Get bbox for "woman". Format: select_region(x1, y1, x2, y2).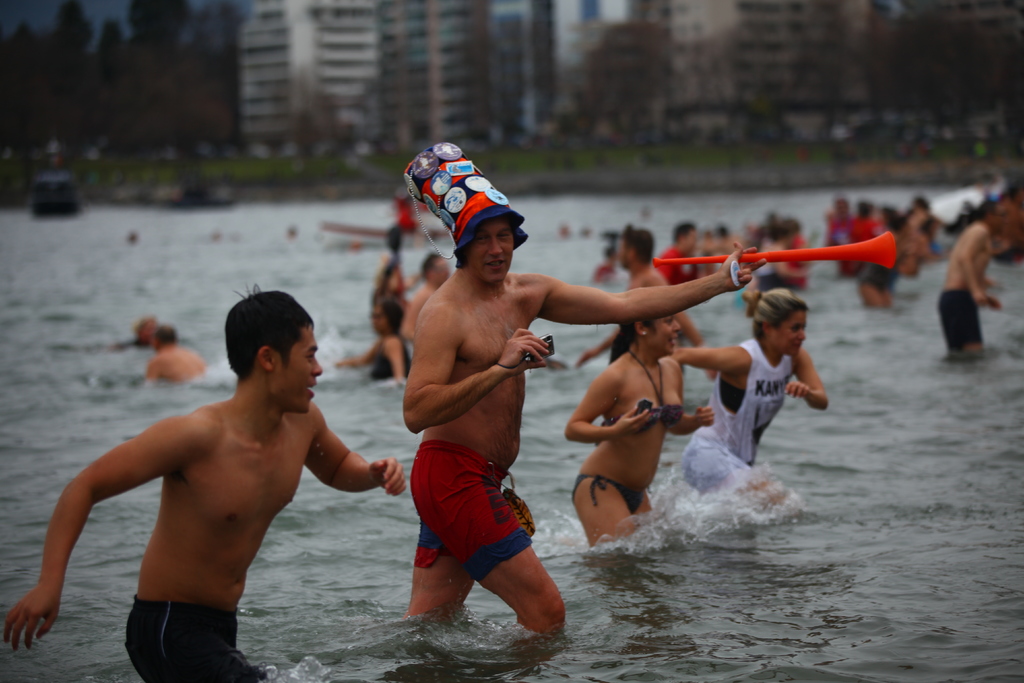
select_region(333, 299, 417, 388).
